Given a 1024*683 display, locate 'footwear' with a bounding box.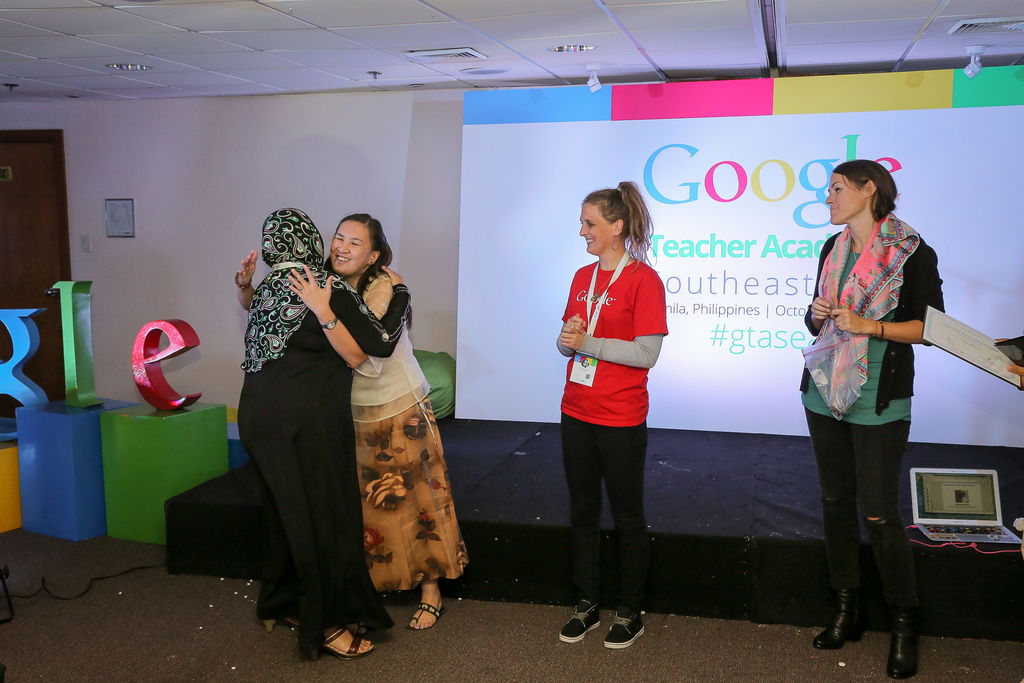
Located: (x1=266, y1=612, x2=304, y2=634).
